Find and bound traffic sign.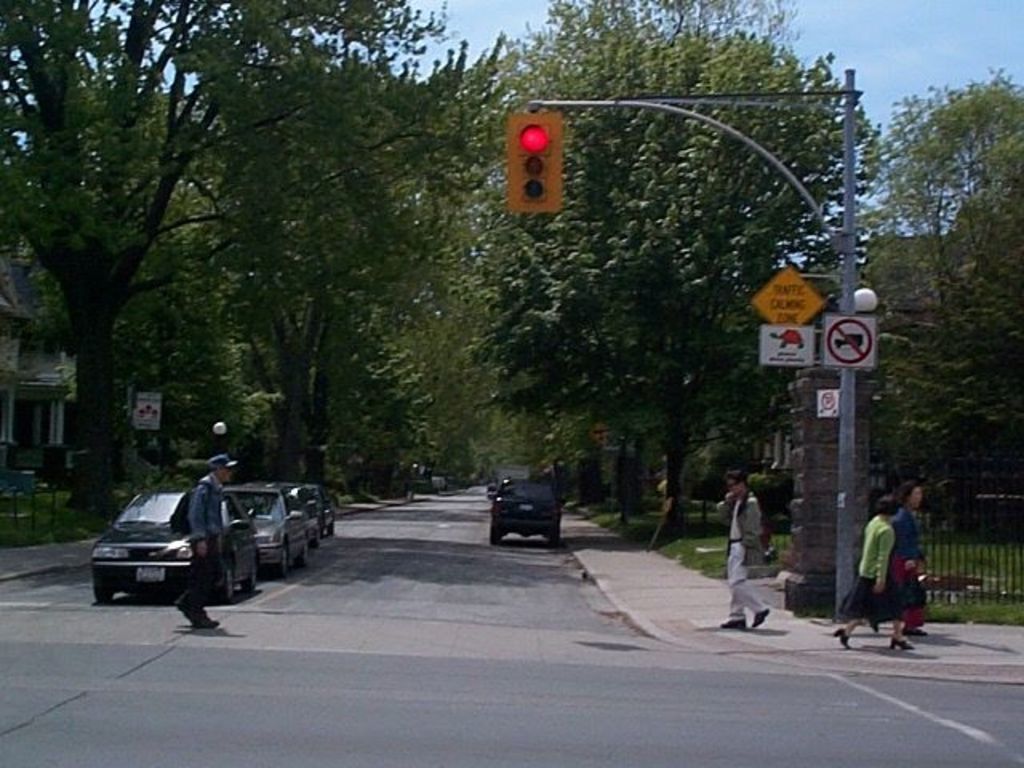
Bound: (758, 323, 814, 368).
